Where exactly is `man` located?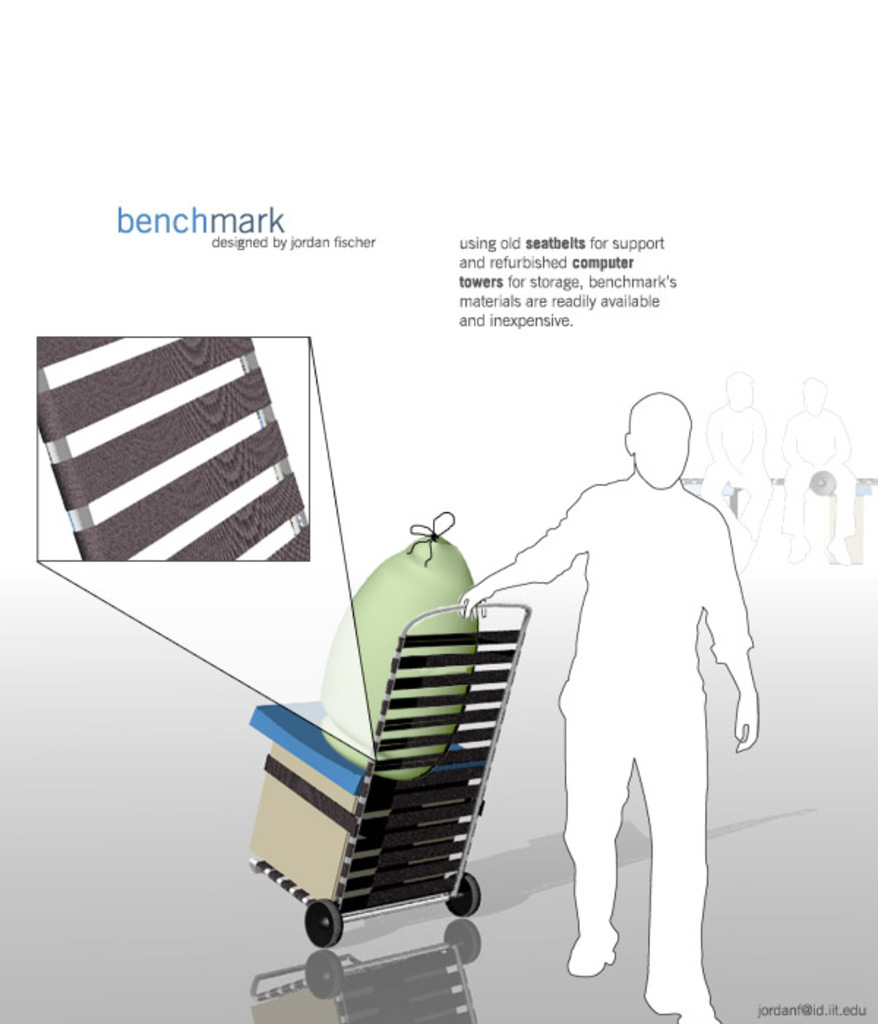
Its bounding box is bbox=[702, 370, 773, 572].
